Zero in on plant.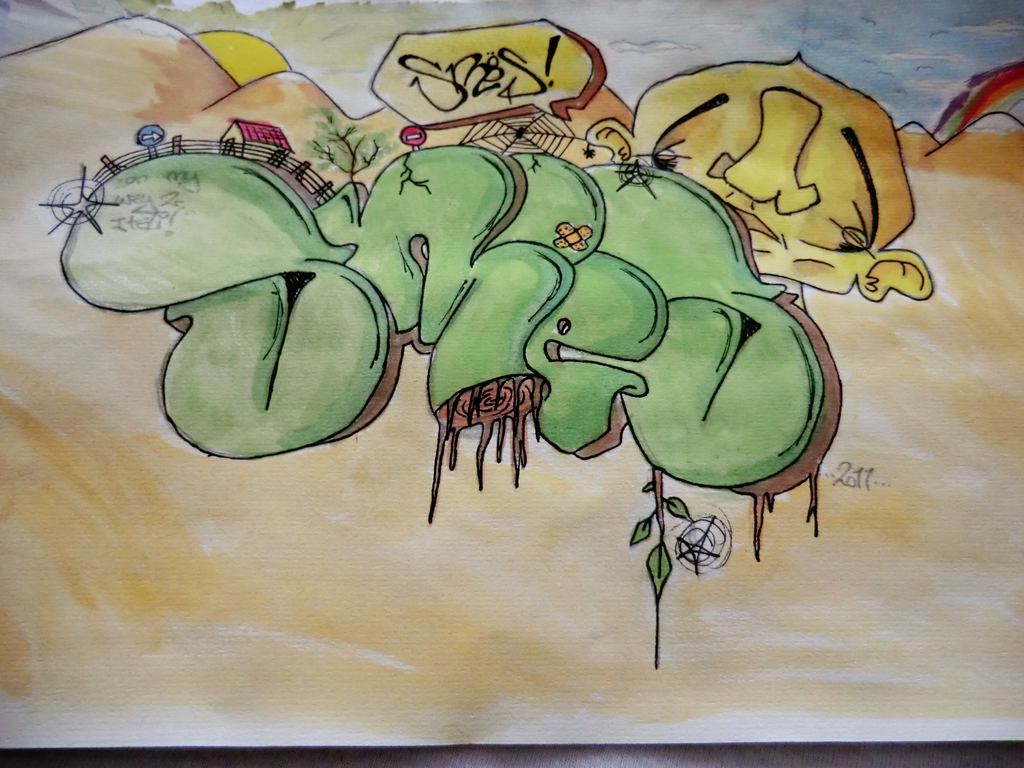
Zeroed in: (620,465,702,607).
